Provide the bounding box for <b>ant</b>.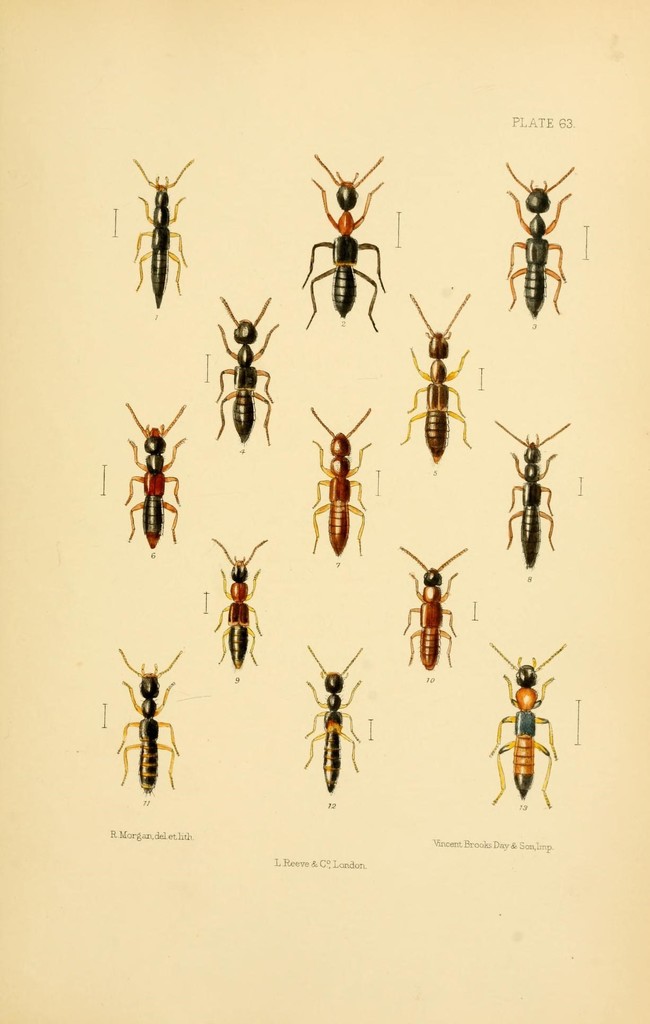
box(139, 154, 200, 310).
